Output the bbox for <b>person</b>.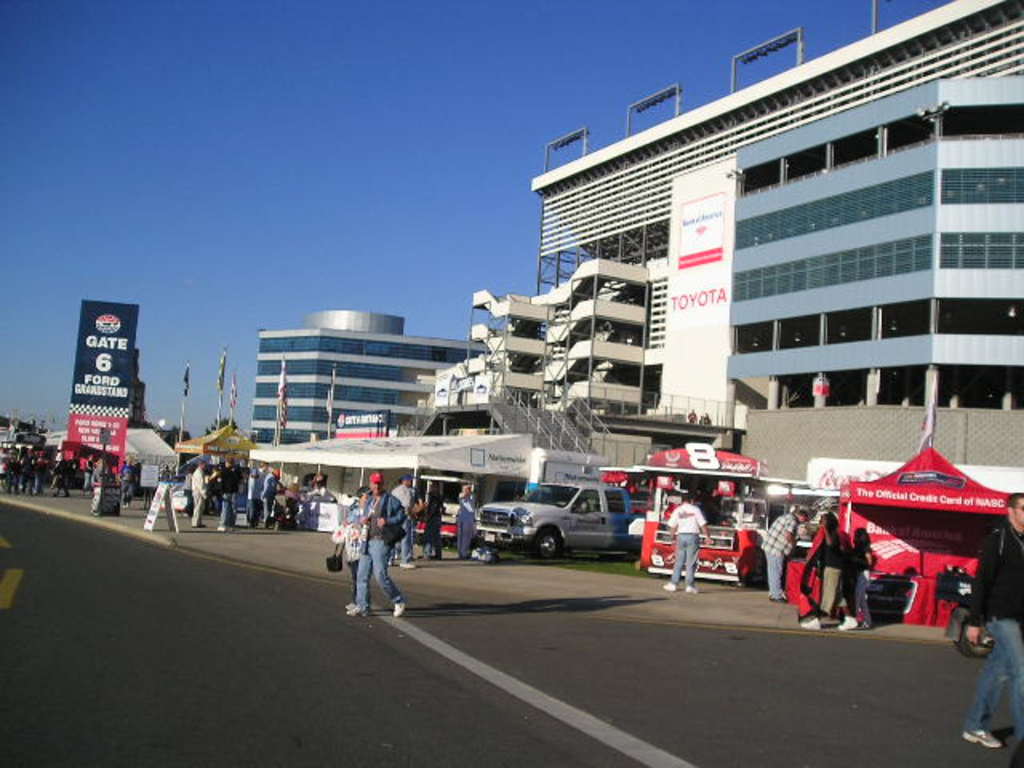
{"x1": 325, "y1": 482, "x2": 373, "y2": 613}.
